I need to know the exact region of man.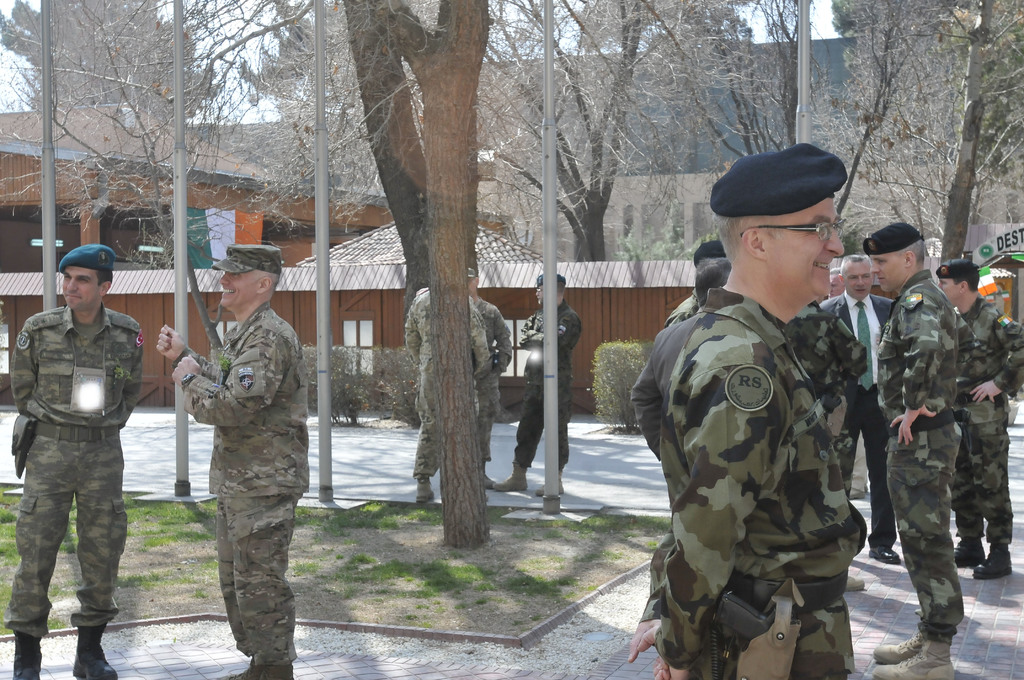
Region: 403:269:489:501.
